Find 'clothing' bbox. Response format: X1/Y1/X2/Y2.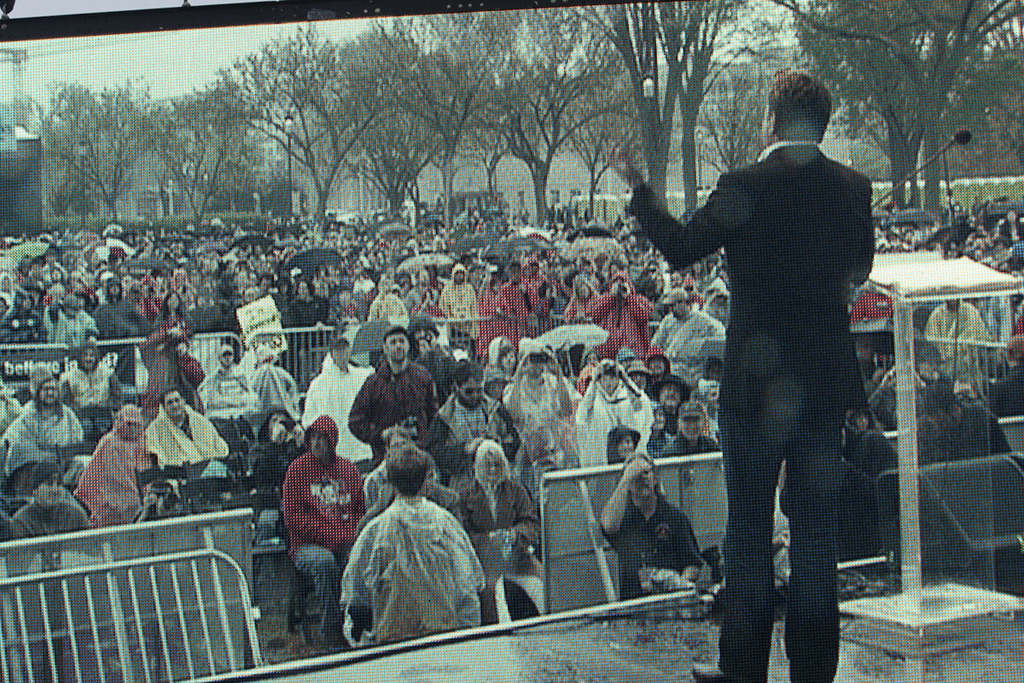
0/217/1023/651.
